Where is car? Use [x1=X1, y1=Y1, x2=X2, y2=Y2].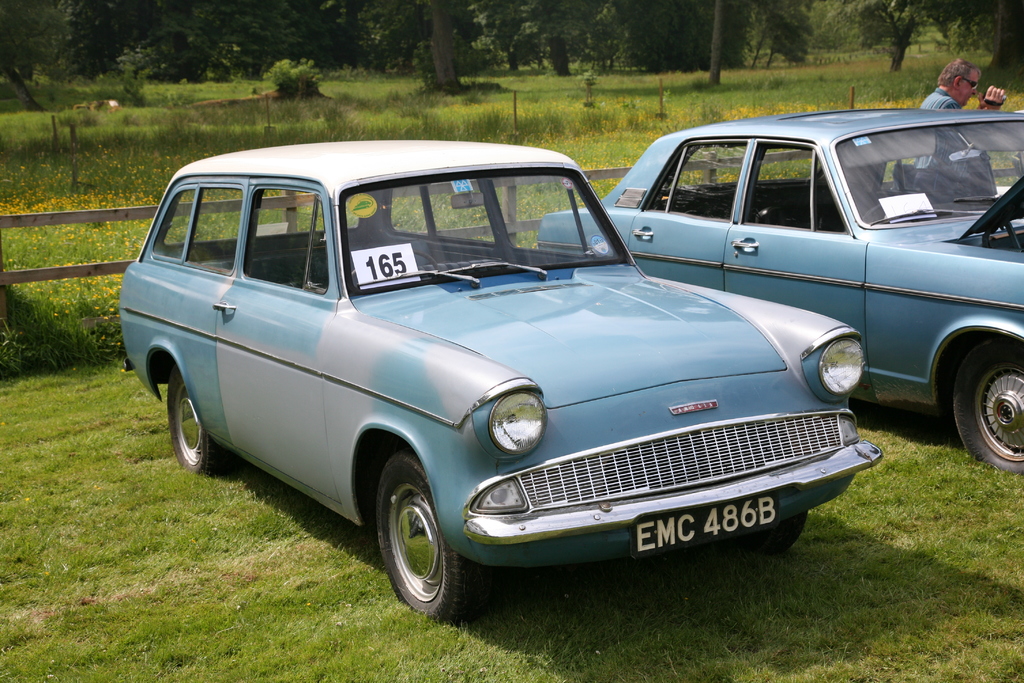
[x1=113, y1=130, x2=889, y2=621].
